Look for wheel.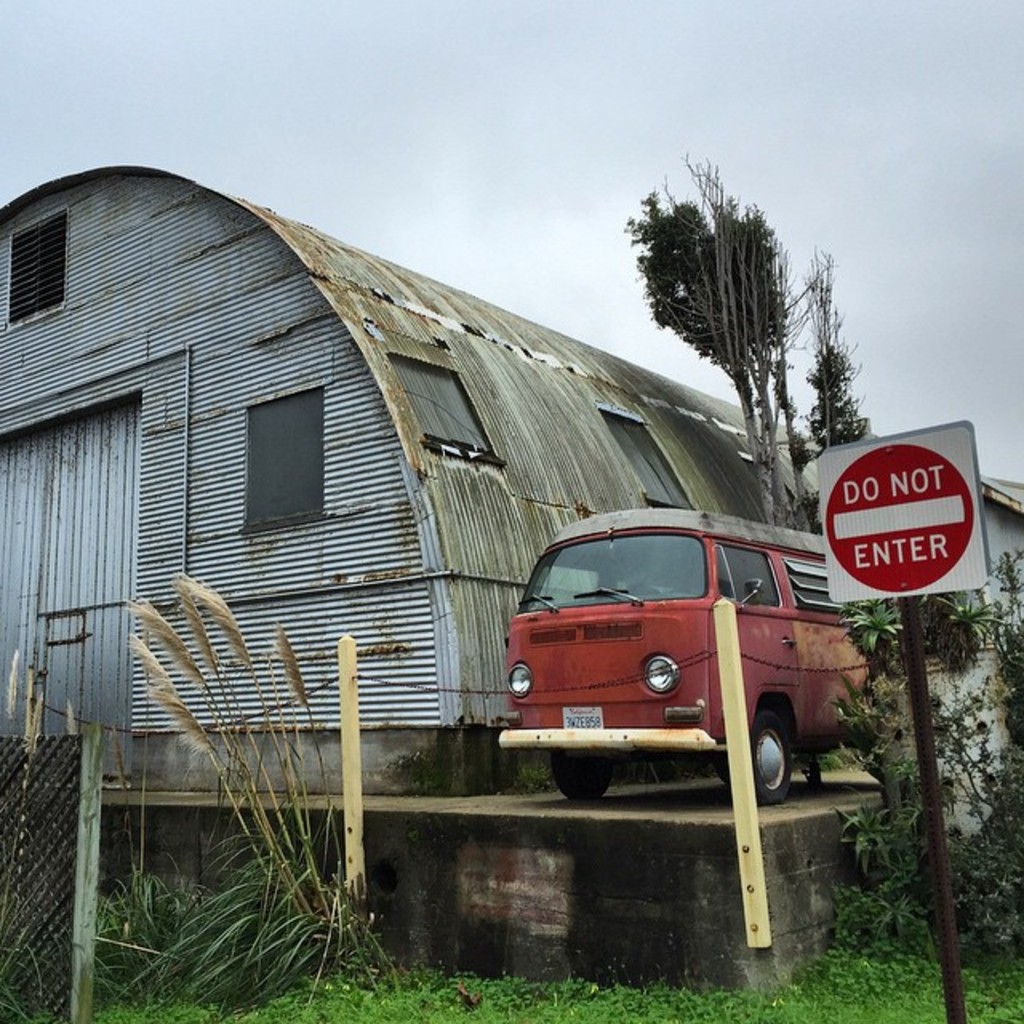
Found: pyautogui.locateOnScreen(554, 750, 608, 805).
